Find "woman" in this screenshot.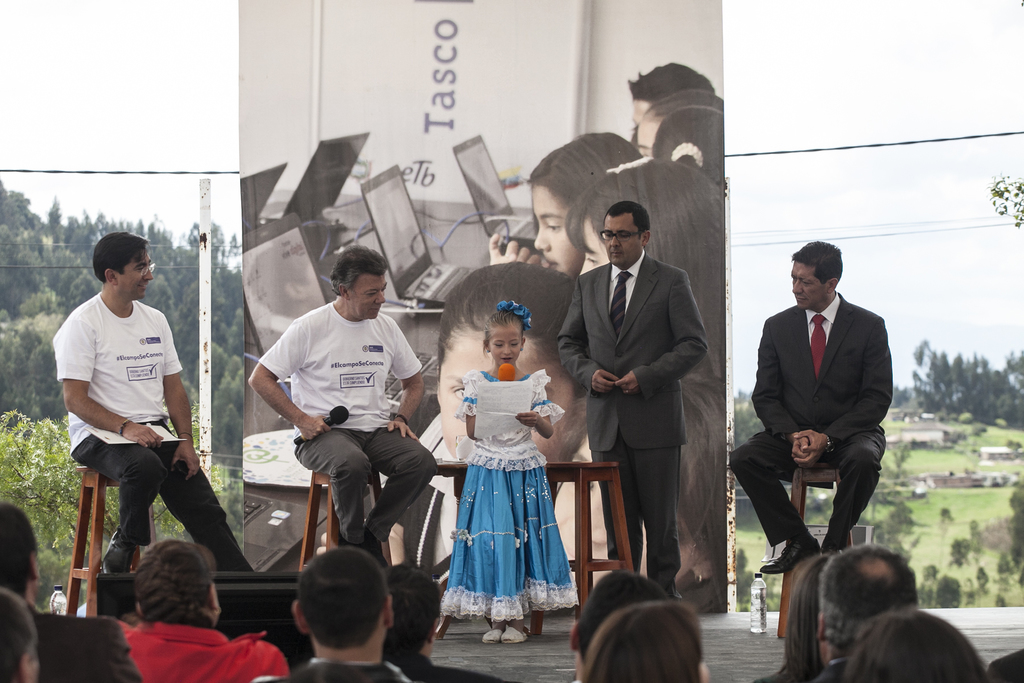
The bounding box for "woman" is BBox(835, 599, 986, 682).
